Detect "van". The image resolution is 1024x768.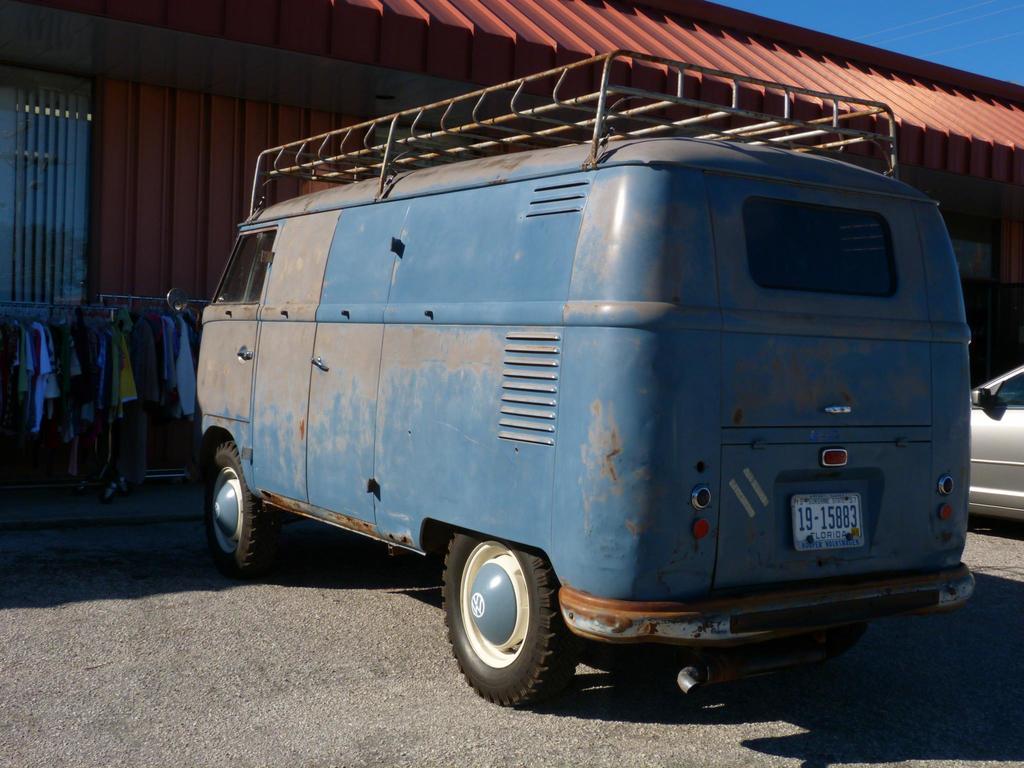
bbox(187, 52, 978, 707).
